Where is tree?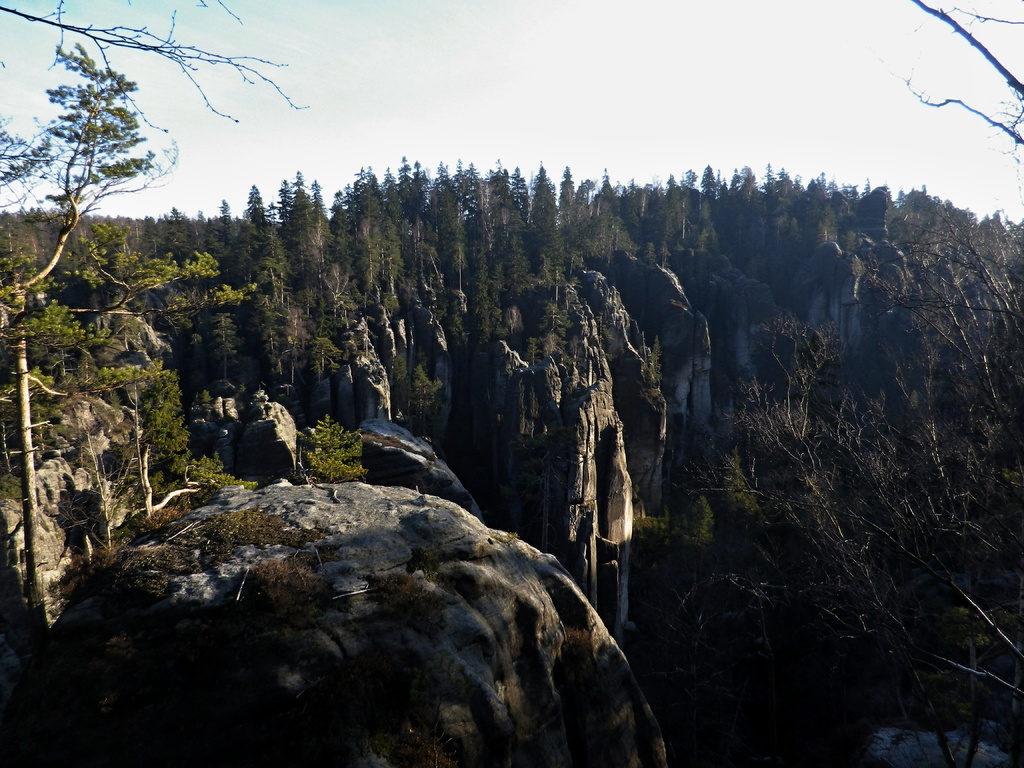
x1=766 y1=167 x2=781 y2=198.
